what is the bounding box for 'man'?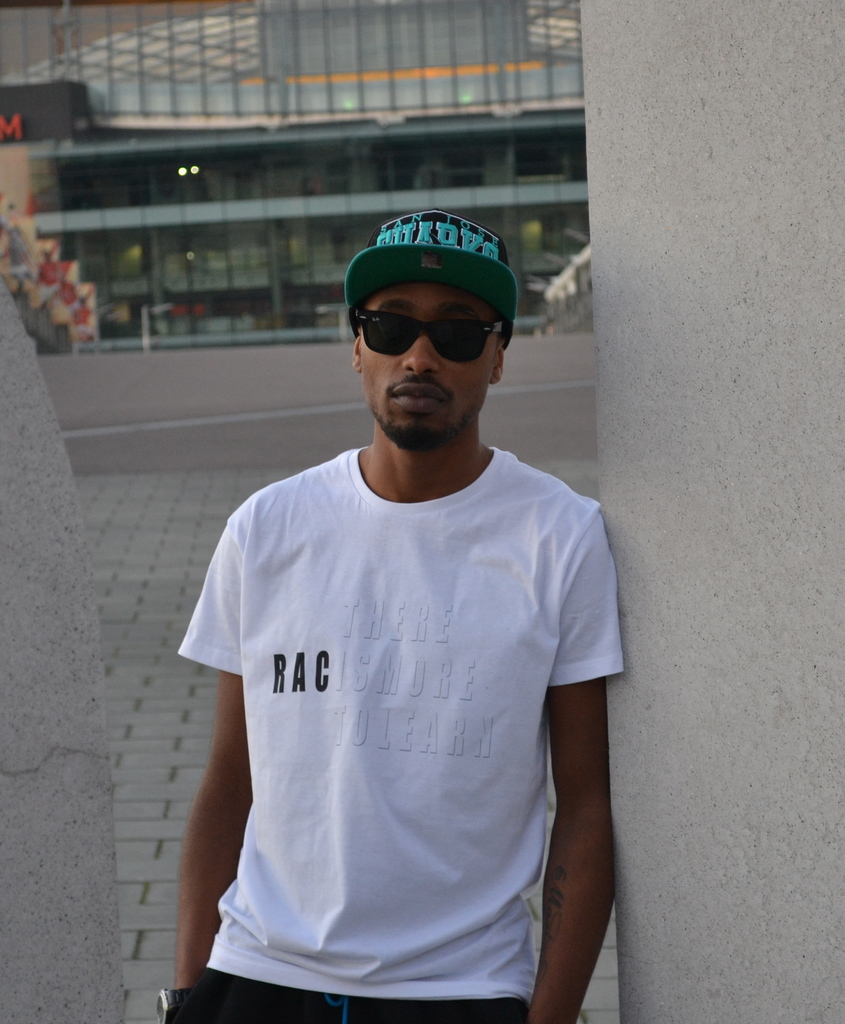
[x1=150, y1=147, x2=636, y2=1023].
